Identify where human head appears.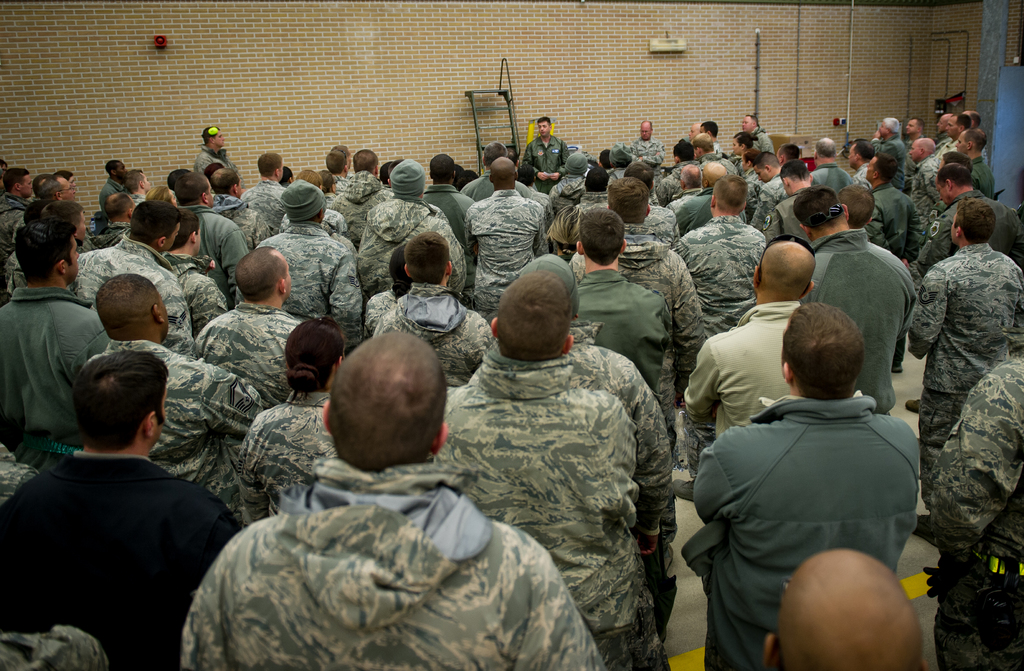
Appears at select_region(680, 165, 702, 191).
